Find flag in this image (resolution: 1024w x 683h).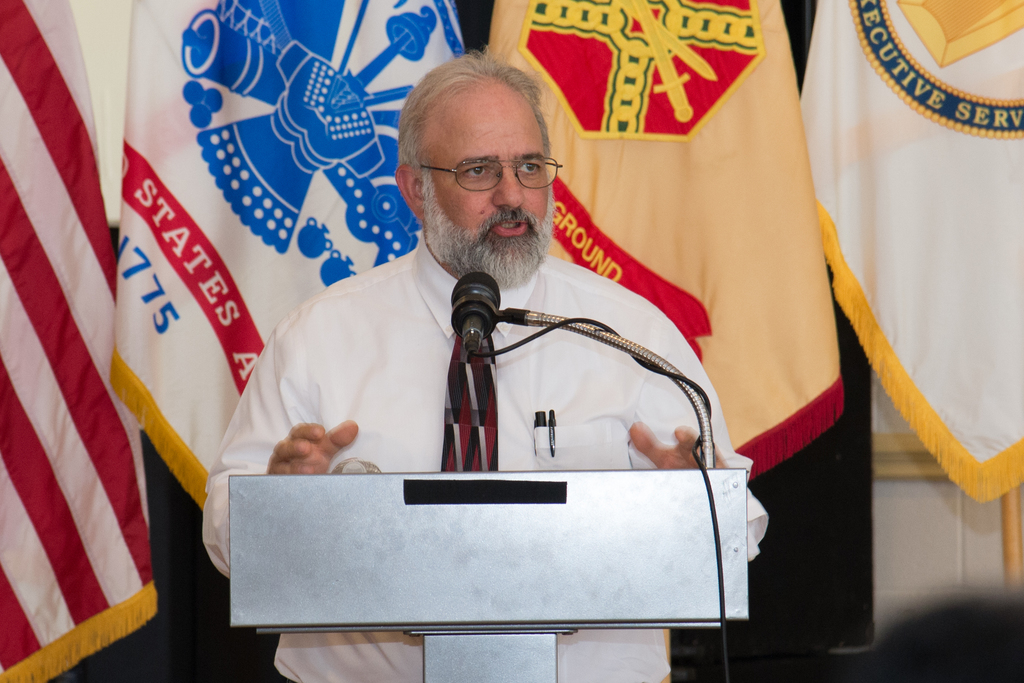
(108,0,466,642).
